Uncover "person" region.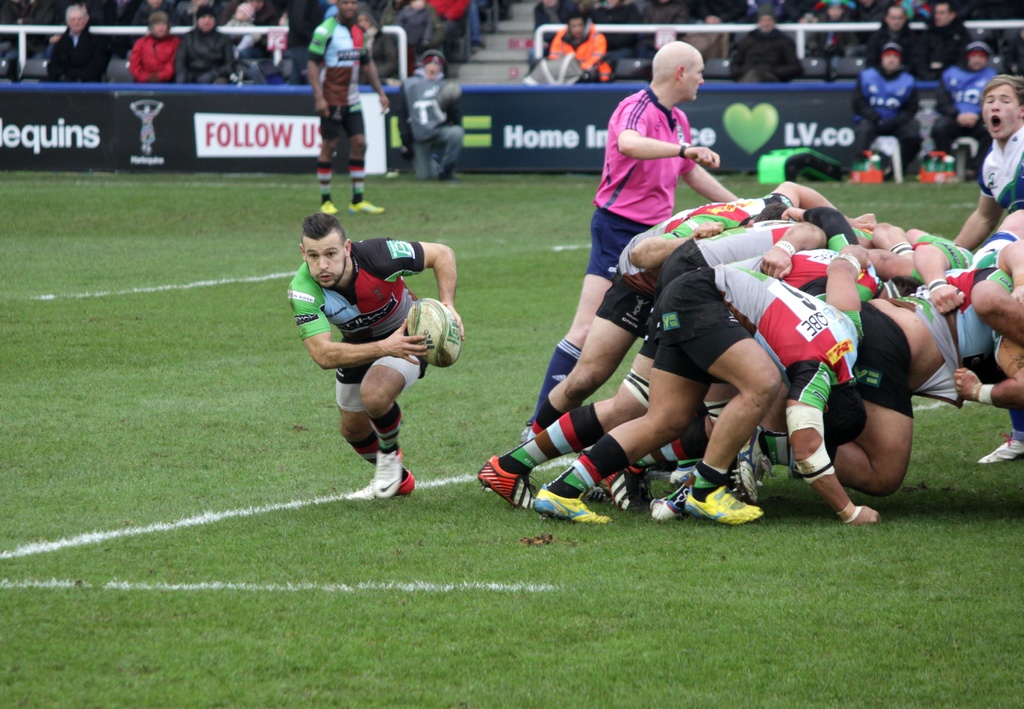
Uncovered: box=[124, 12, 180, 81].
